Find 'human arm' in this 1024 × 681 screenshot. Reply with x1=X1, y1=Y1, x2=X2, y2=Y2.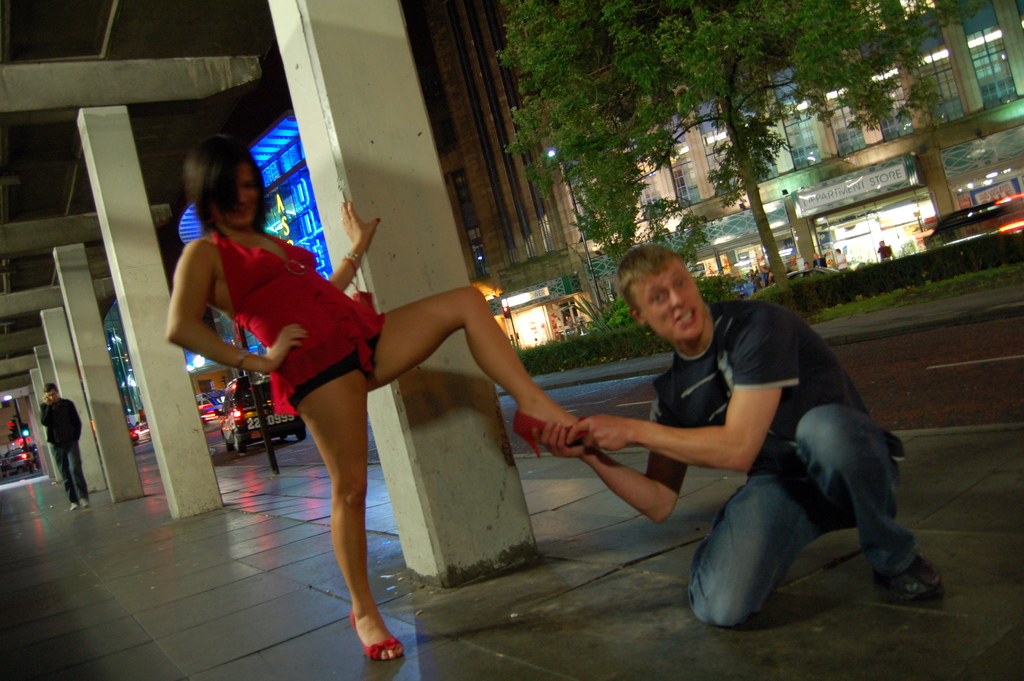
x1=166, y1=241, x2=307, y2=372.
